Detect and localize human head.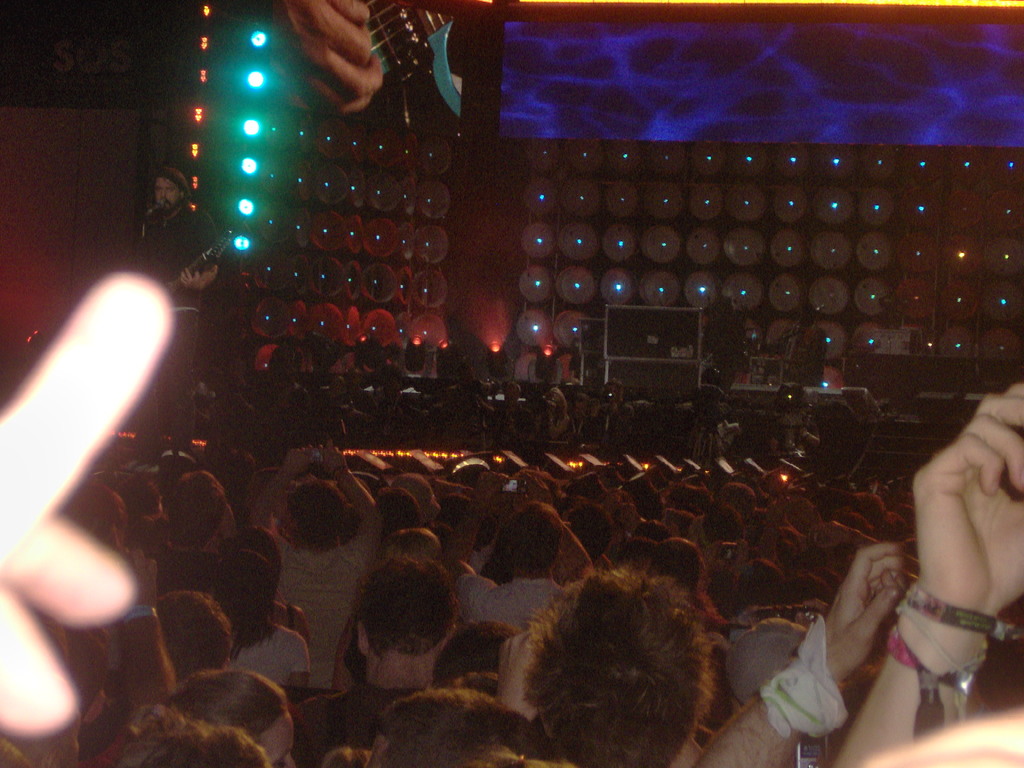
Localized at detection(546, 388, 564, 415).
